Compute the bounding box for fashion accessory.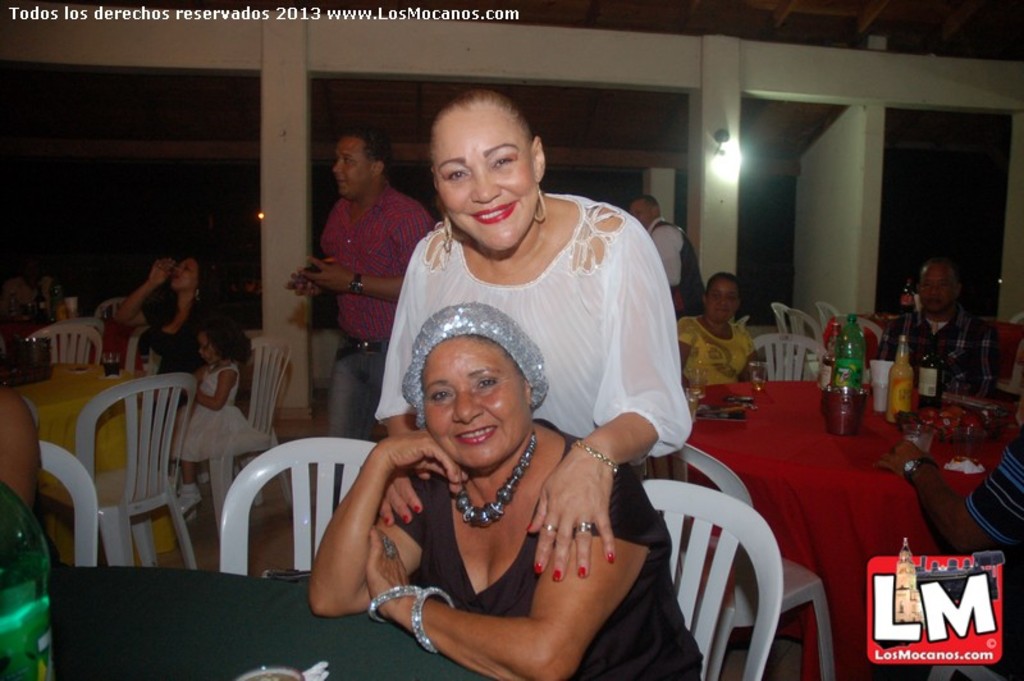
[573,521,596,534].
